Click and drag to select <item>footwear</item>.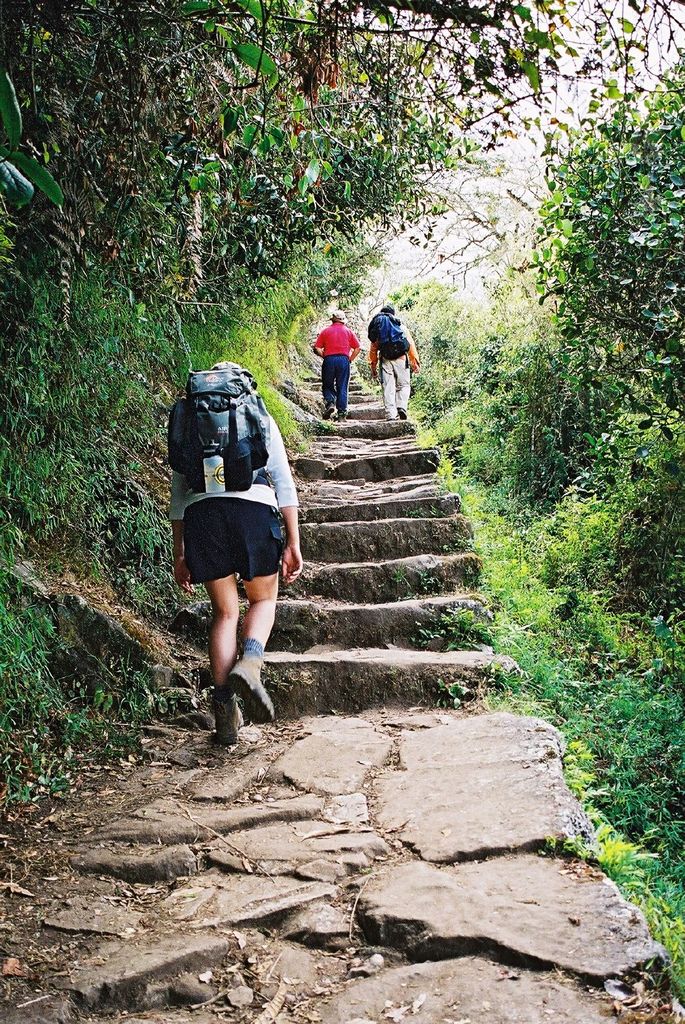
Selection: 328,408,347,428.
